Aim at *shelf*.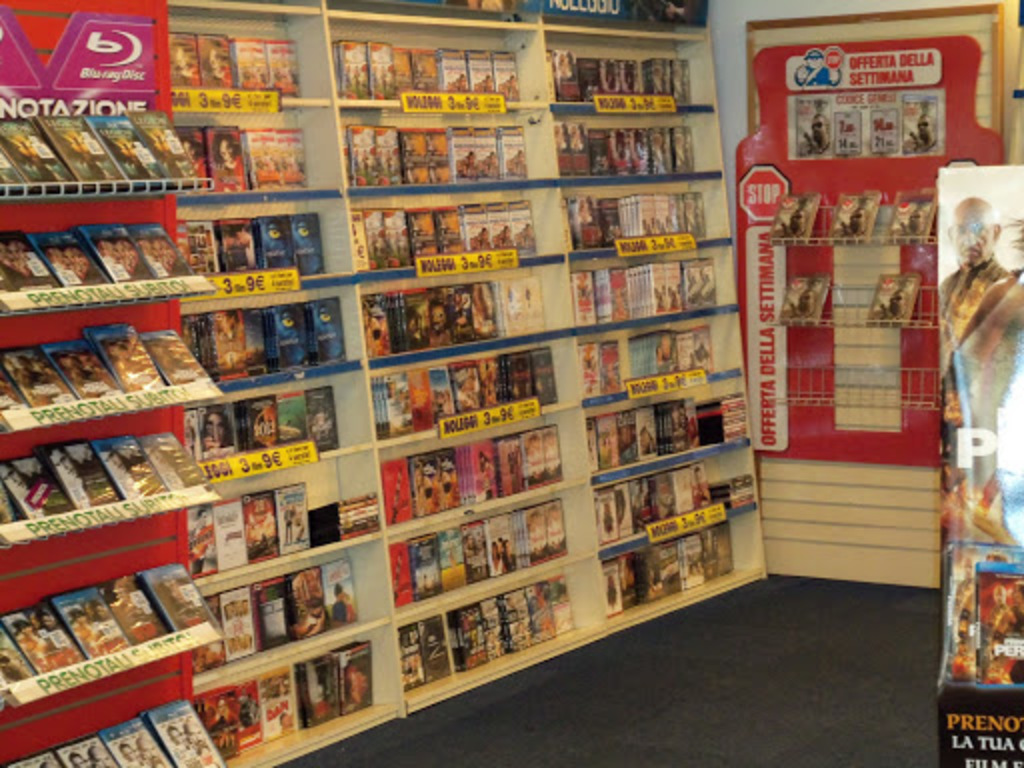
Aimed at bbox(564, 104, 726, 200).
